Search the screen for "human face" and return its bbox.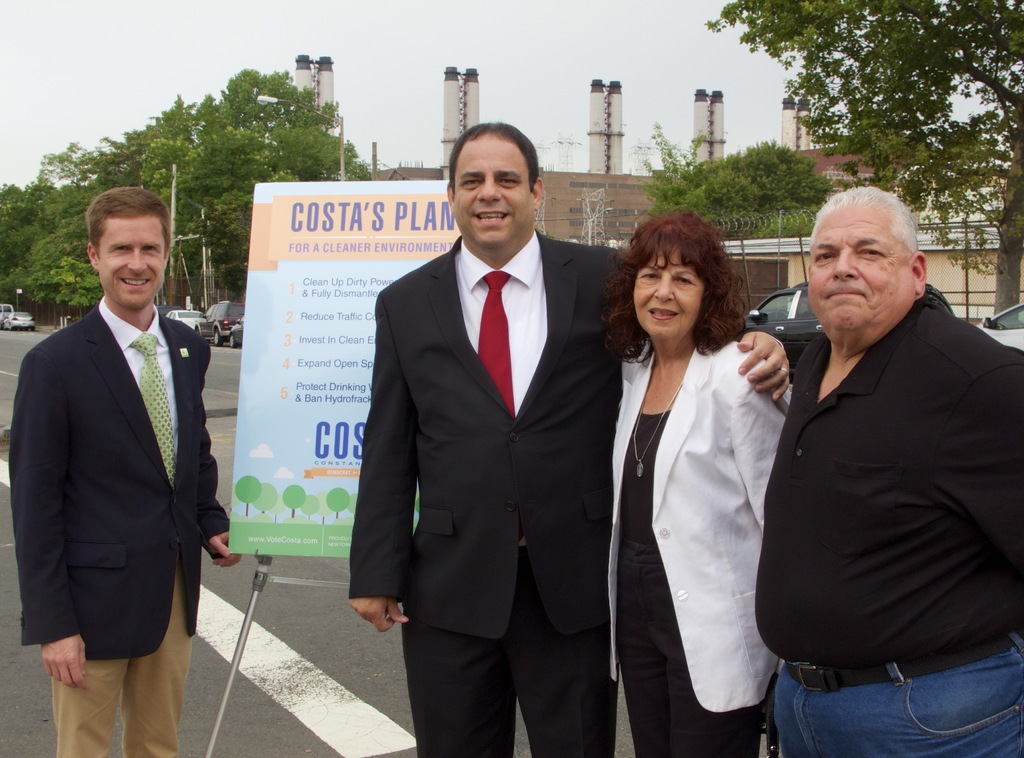
Found: {"left": 808, "top": 209, "right": 908, "bottom": 338}.
